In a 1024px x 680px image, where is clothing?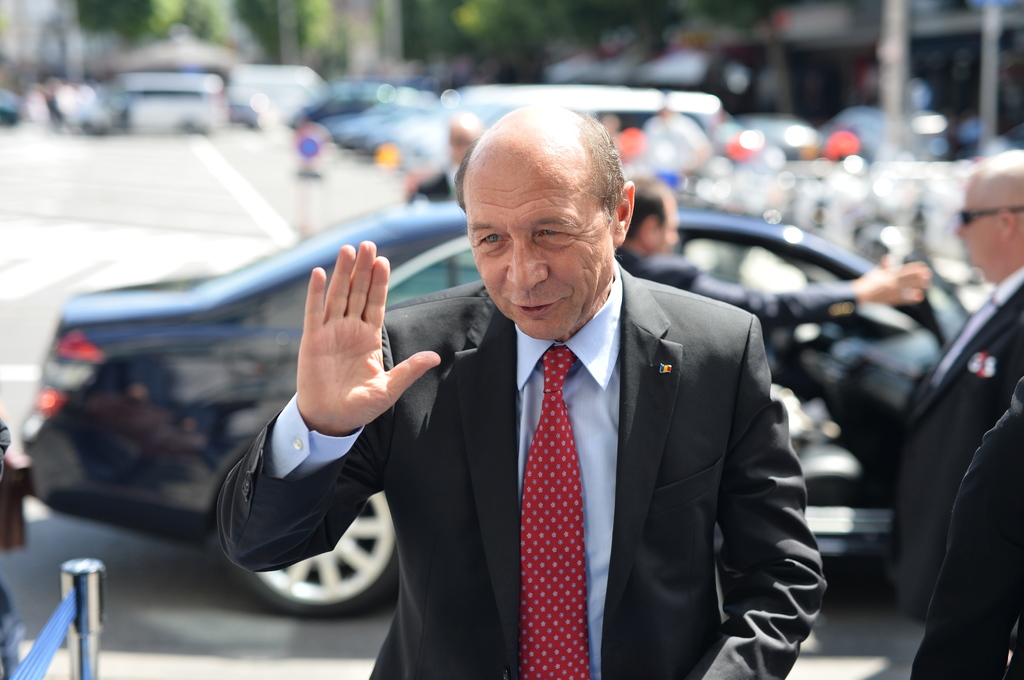
(620,250,852,322).
